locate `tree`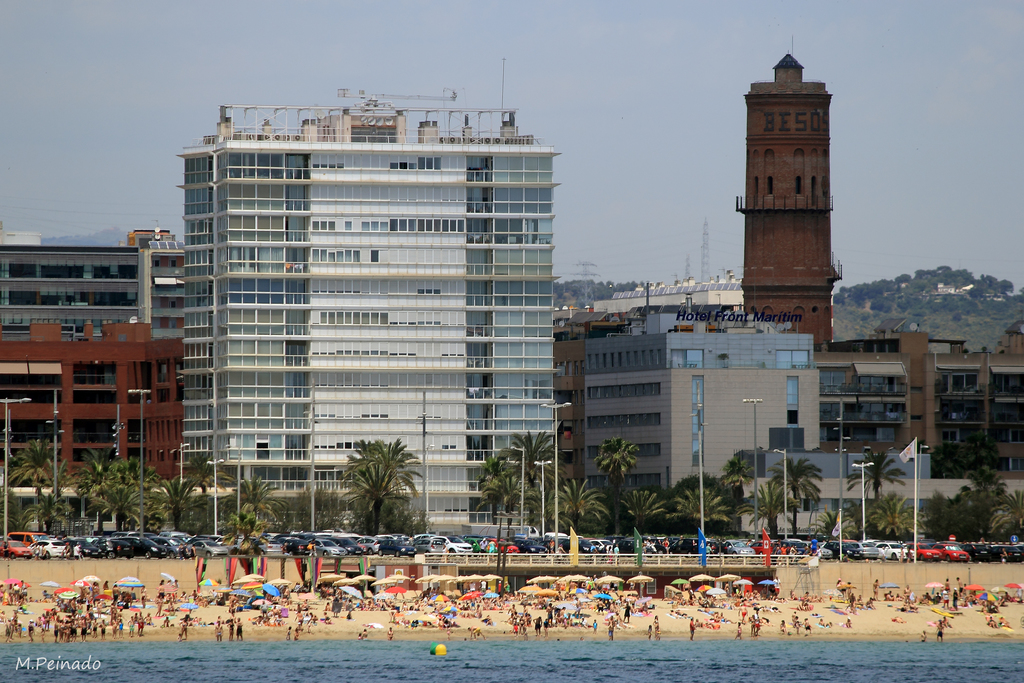
868, 494, 943, 543
